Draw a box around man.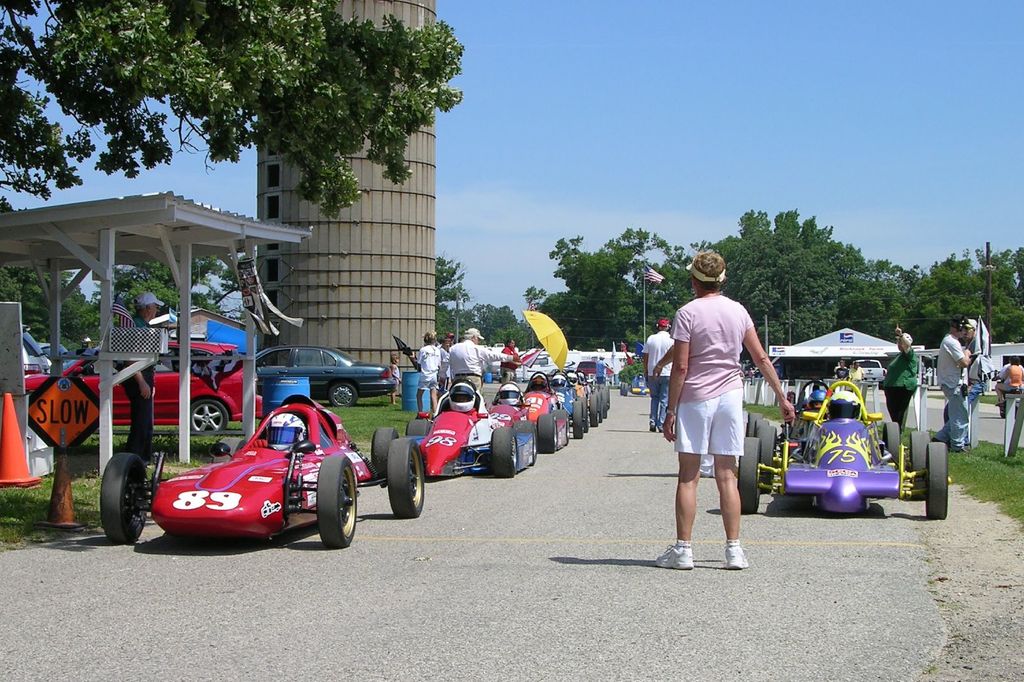
(x1=447, y1=381, x2=482, y2=420).
